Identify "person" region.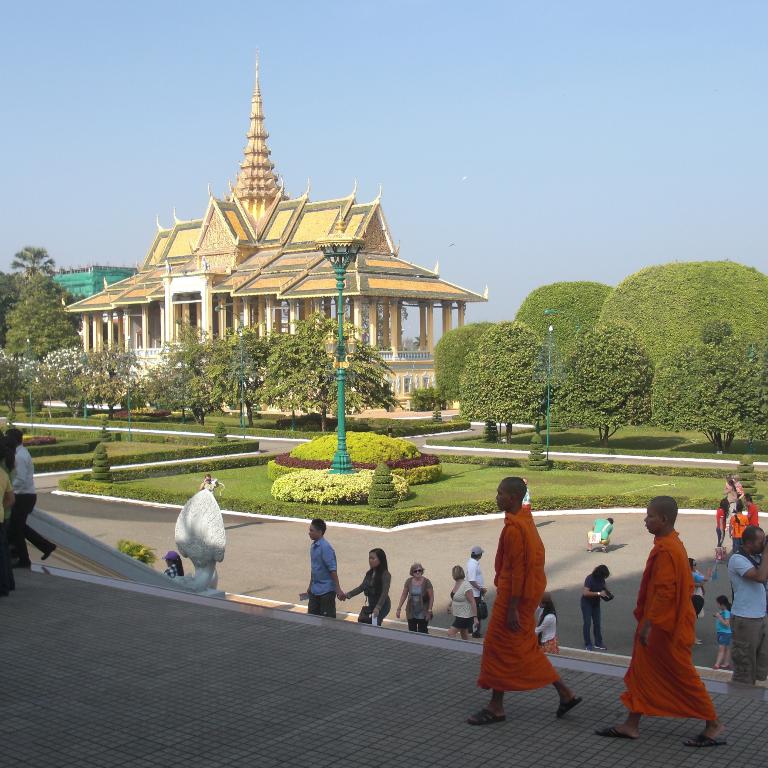
Region: x1=719, y1=496, x2=744, y2=557.
